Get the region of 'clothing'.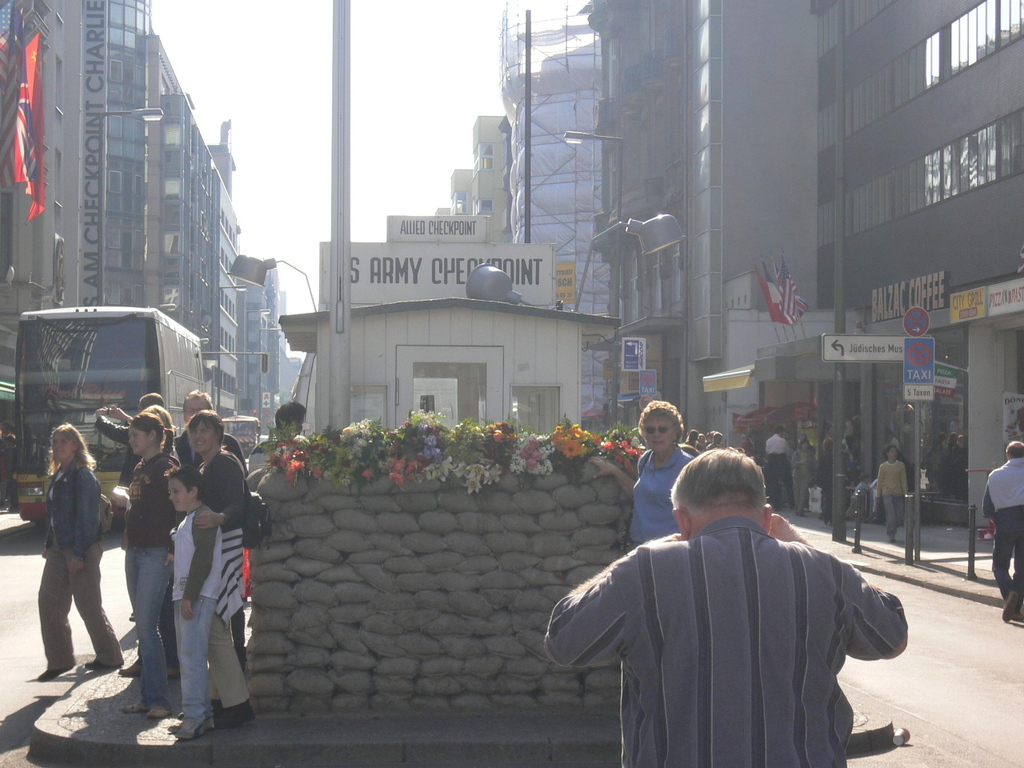
locate(685, 434, 708, 452).
